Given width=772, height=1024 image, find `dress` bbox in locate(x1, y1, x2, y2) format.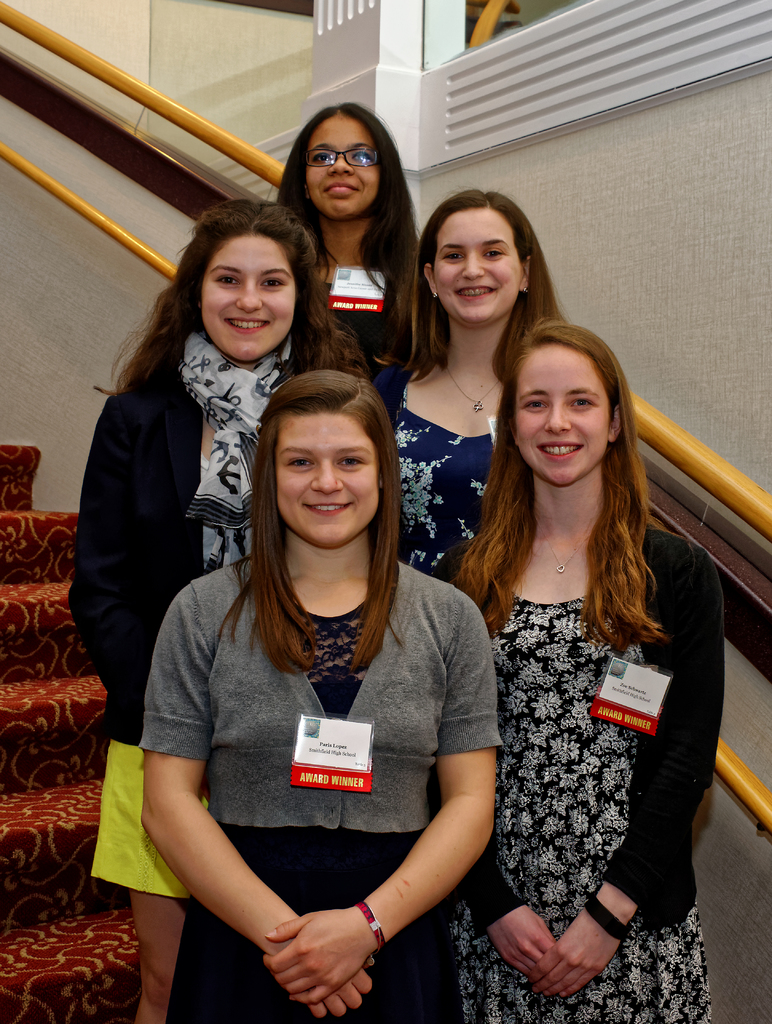
locate(165, 602, 466, 1023).
